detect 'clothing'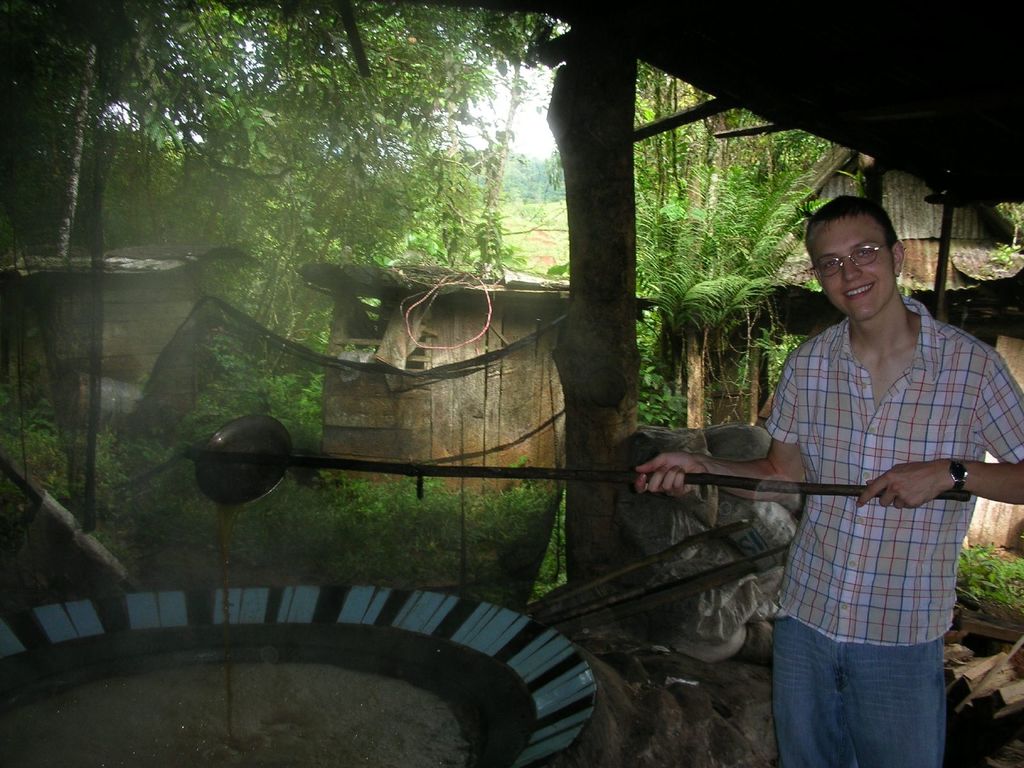
766:301:1023:767
